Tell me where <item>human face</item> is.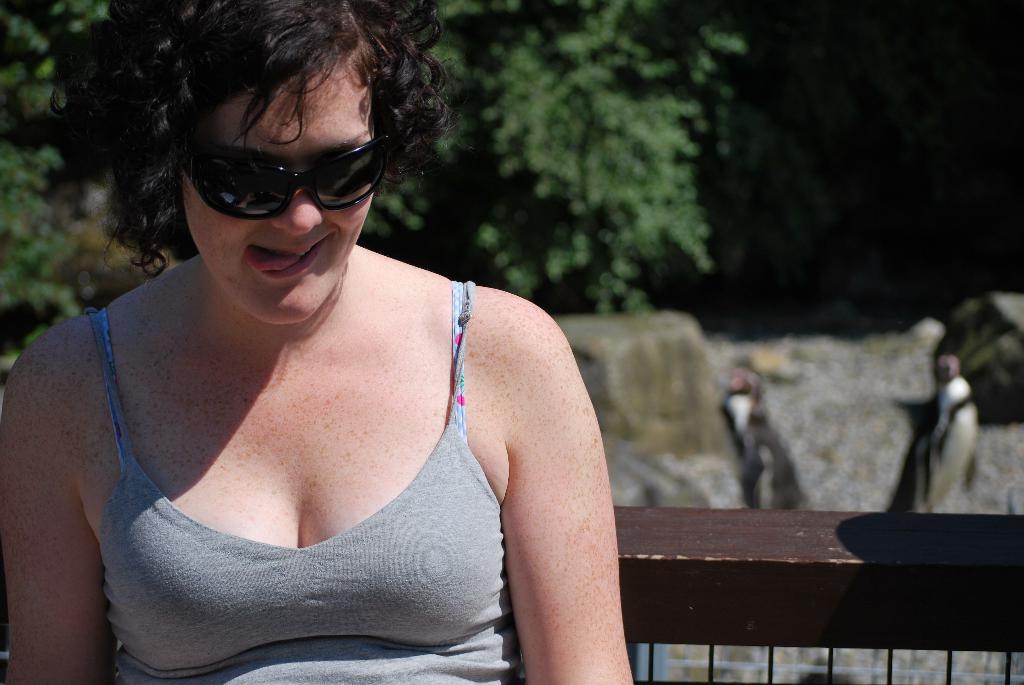
<item>human face</item> is at l=182, t=58, r=383, b=326.
